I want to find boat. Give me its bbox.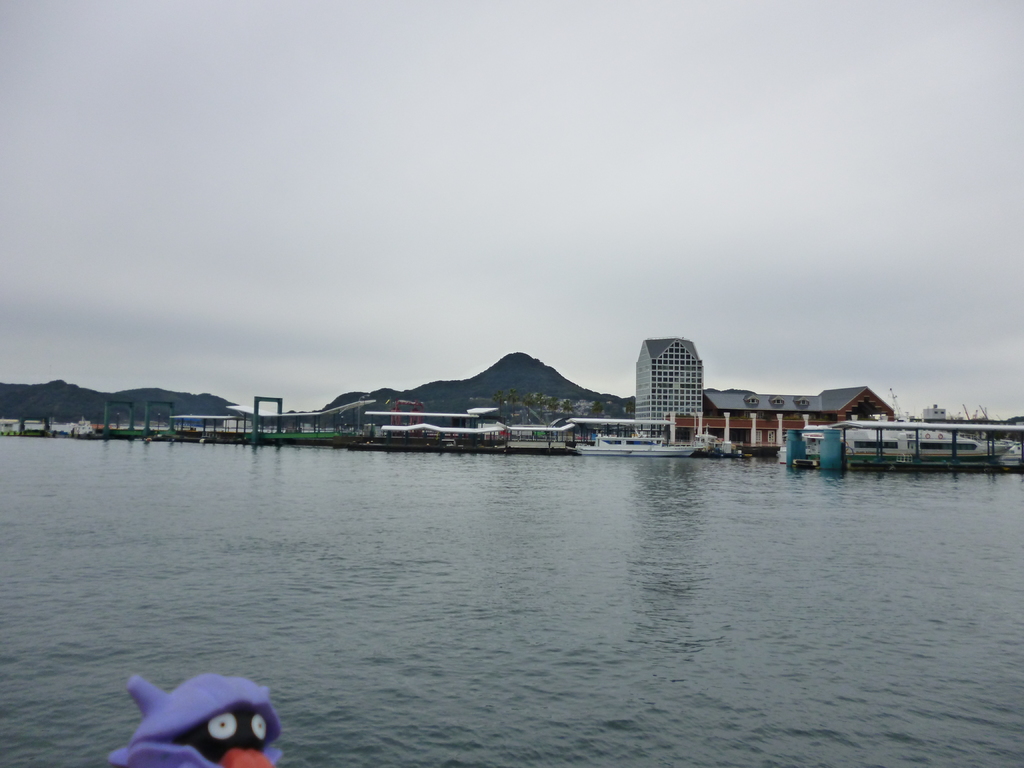
bbox=(575, 433, 703, 457).
